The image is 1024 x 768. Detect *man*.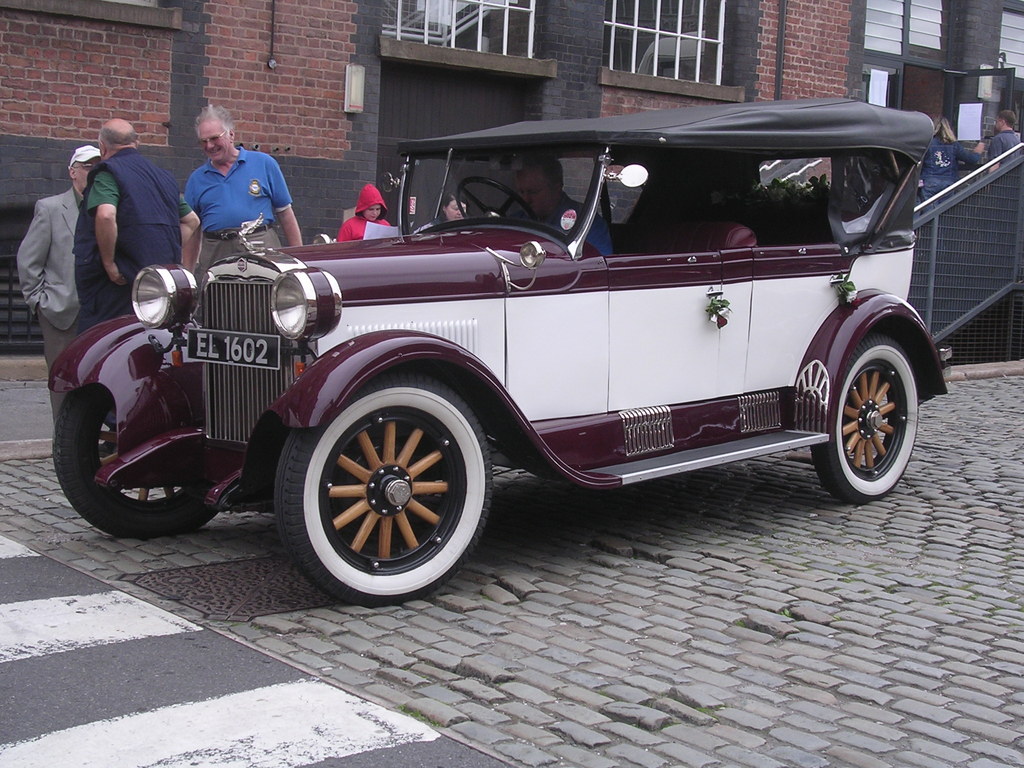
Detection: select_region(184, 102, 299, 275).
